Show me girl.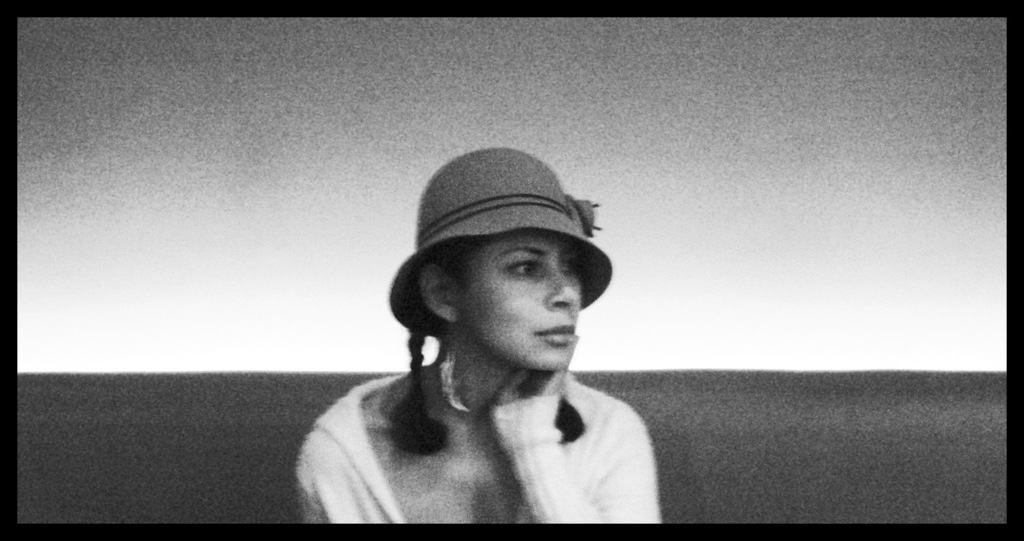
girl is here: [left=294, top=144, right=665, bottom=523].
